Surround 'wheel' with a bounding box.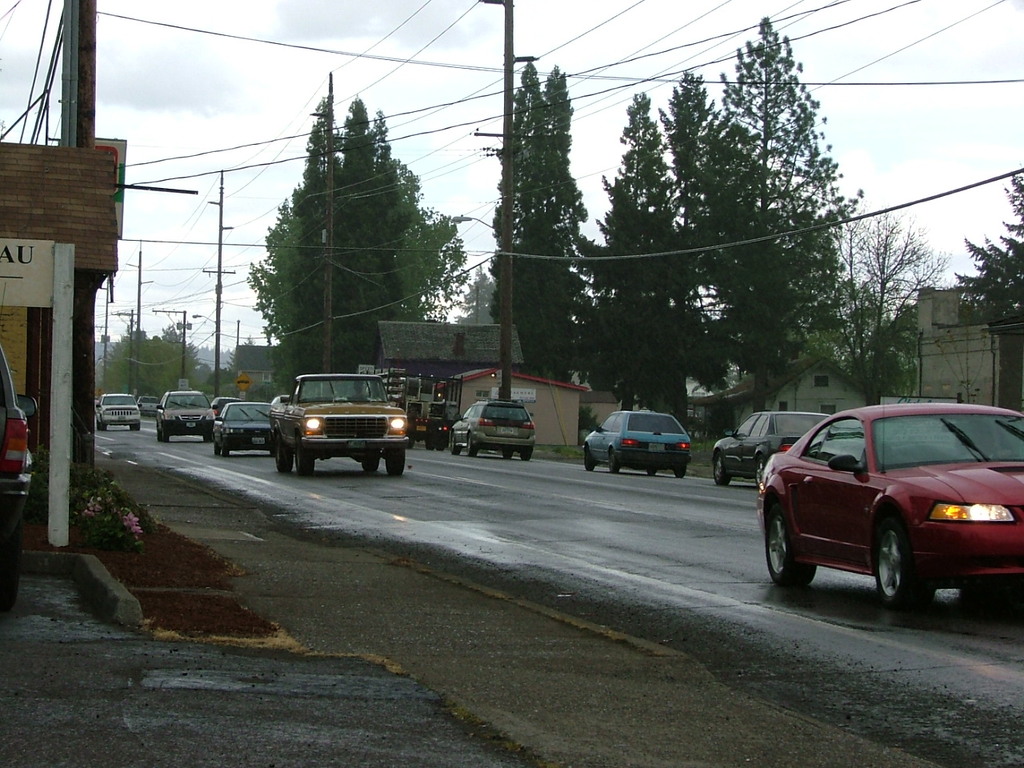
pyautogui.locateOnScreen(293, 430, 319, 475).
